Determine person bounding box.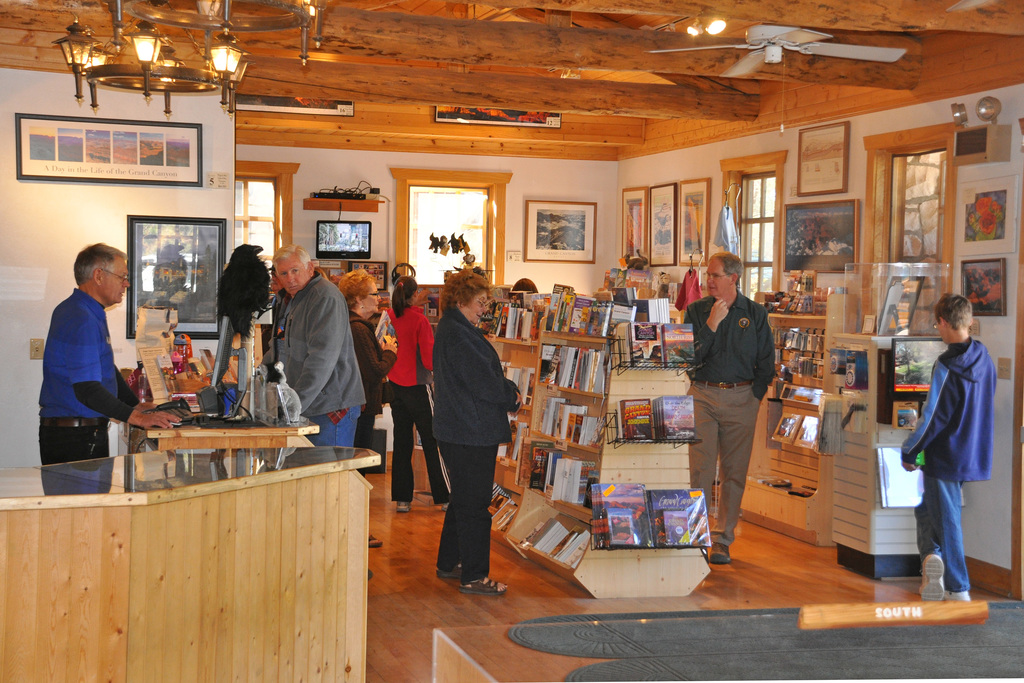
Determined: left=430, top=271, right=522, bottom=595.
